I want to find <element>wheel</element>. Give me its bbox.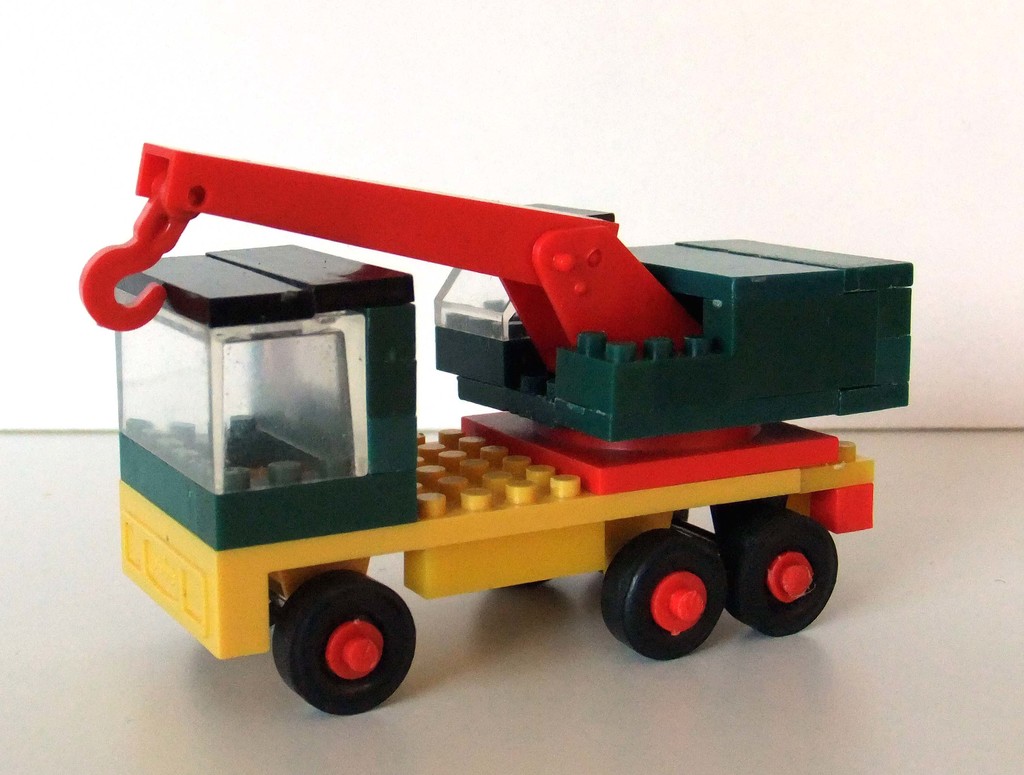
BBox(500, 578, 549, 593).
